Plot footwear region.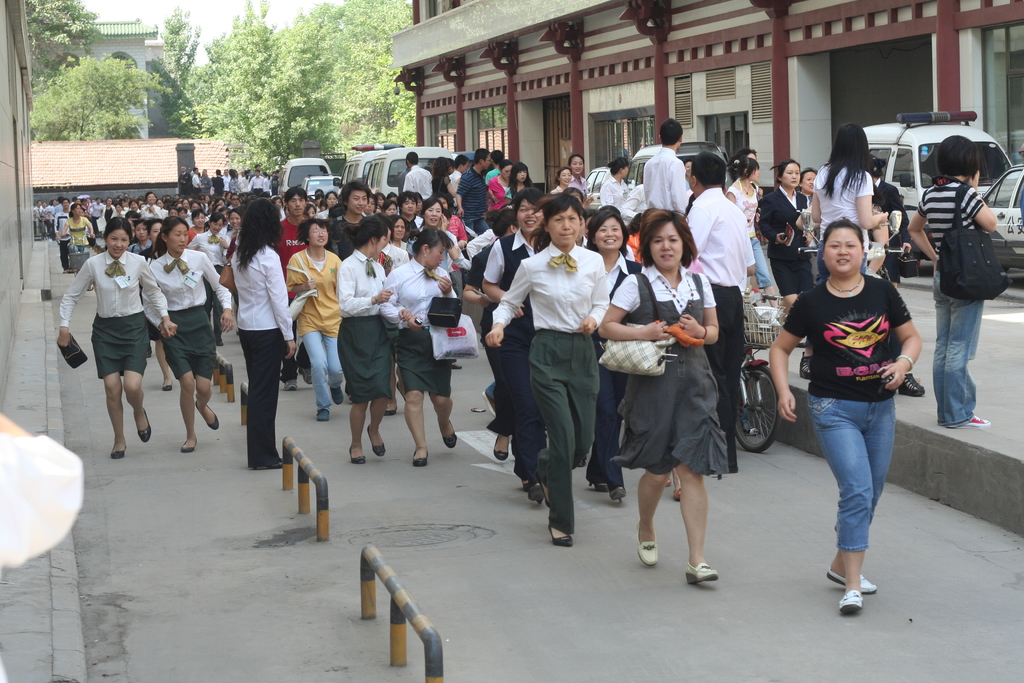
Plotted at rect(607, 481, 631, 506).
